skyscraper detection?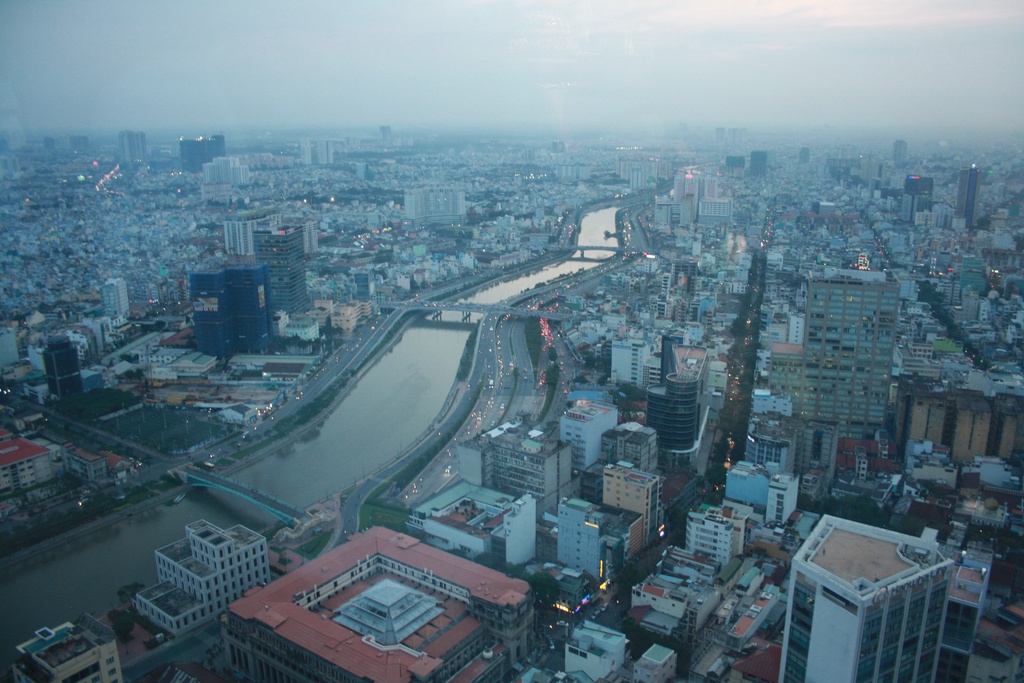
bbox=[223, 210, 260, 261]
